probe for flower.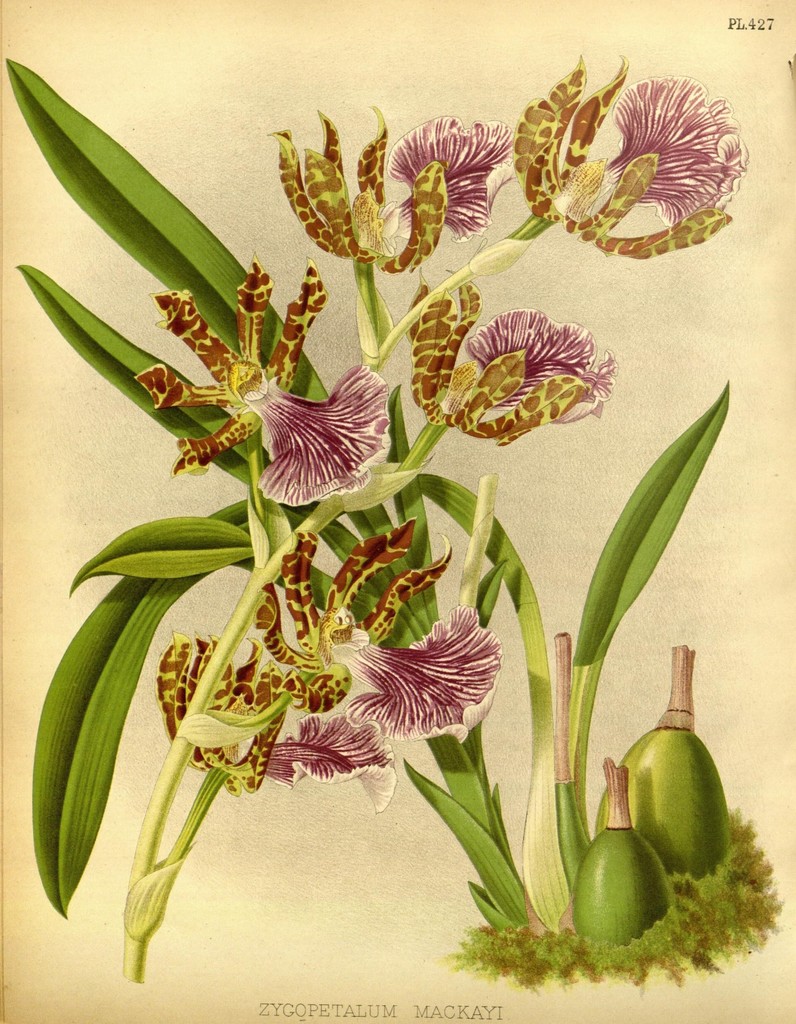
Probe result: 154,629,400,809.
